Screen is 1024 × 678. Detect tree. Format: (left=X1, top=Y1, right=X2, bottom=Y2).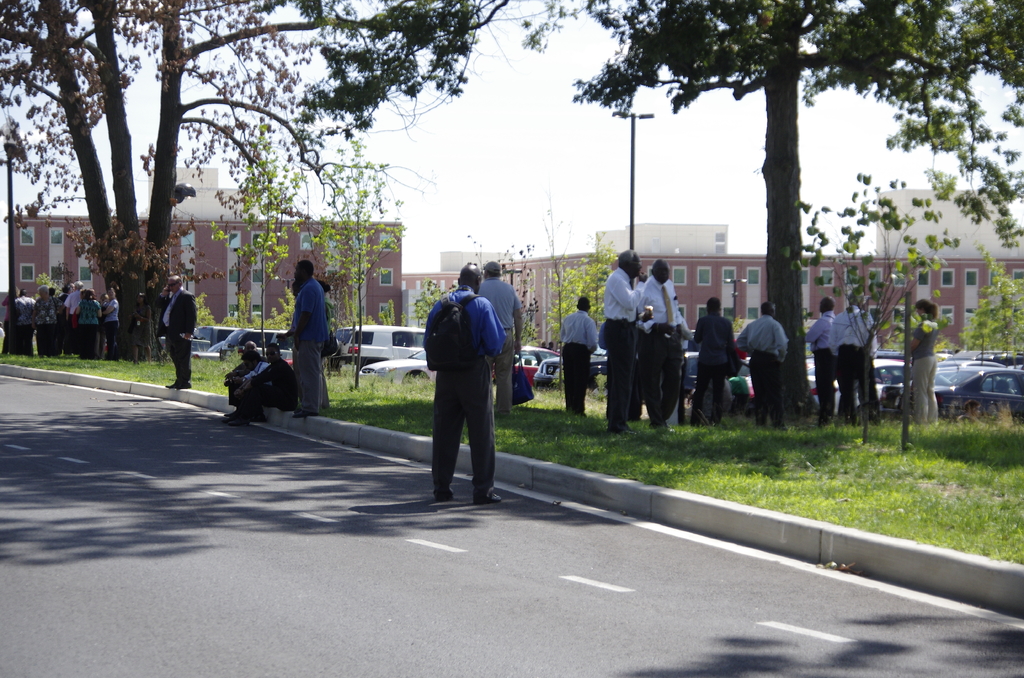
(left=966, top=261, right=1023, bottom=357).
